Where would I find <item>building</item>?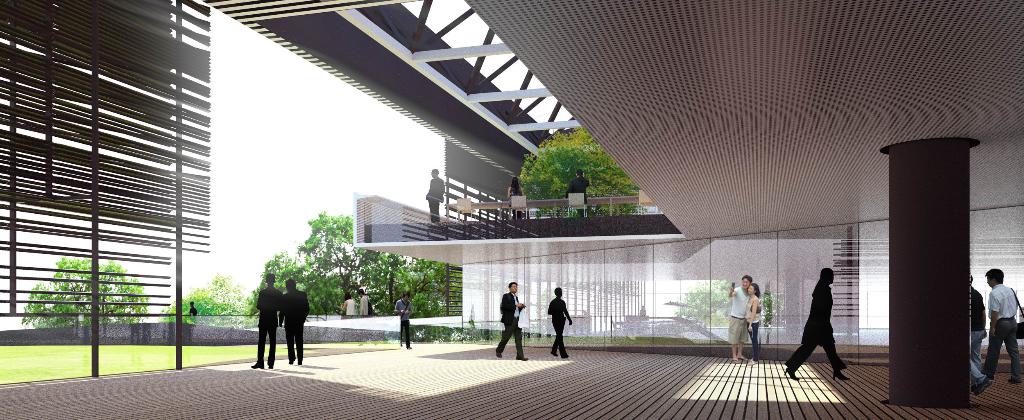
At l=0, t=0, r=1023, b=414.
